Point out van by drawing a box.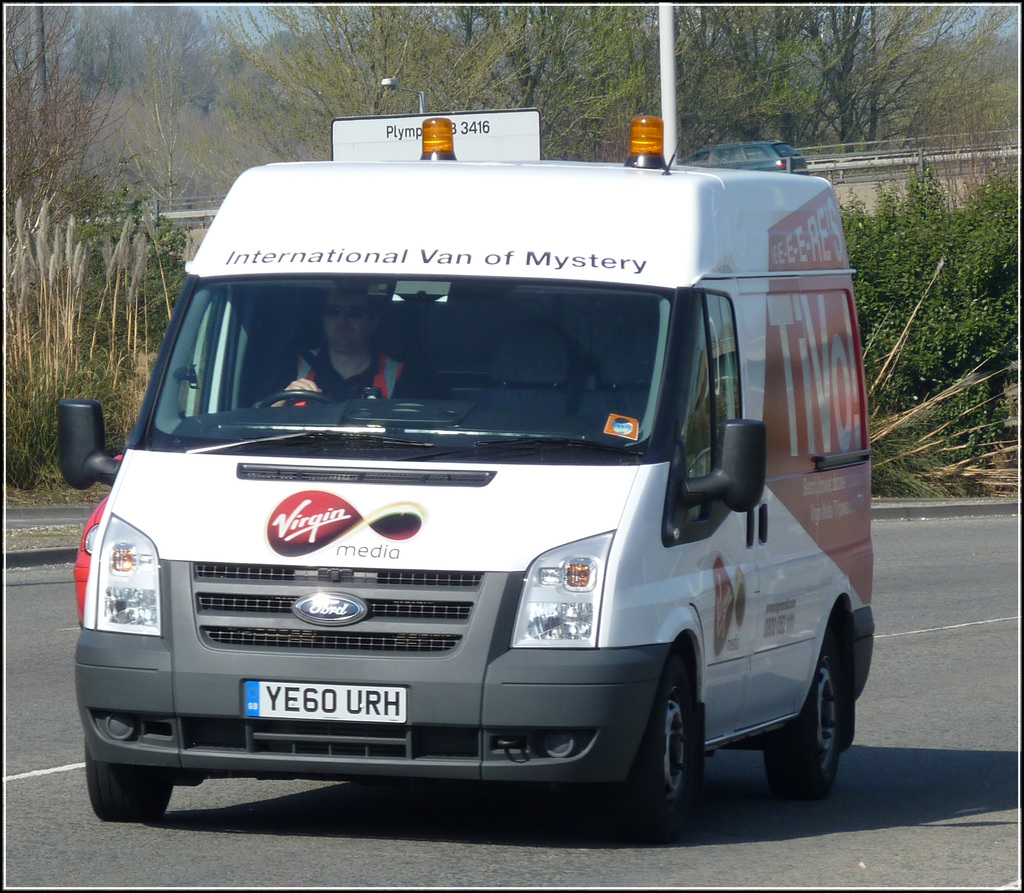
[x1=54, y1=115, x2=876, y2=846].
